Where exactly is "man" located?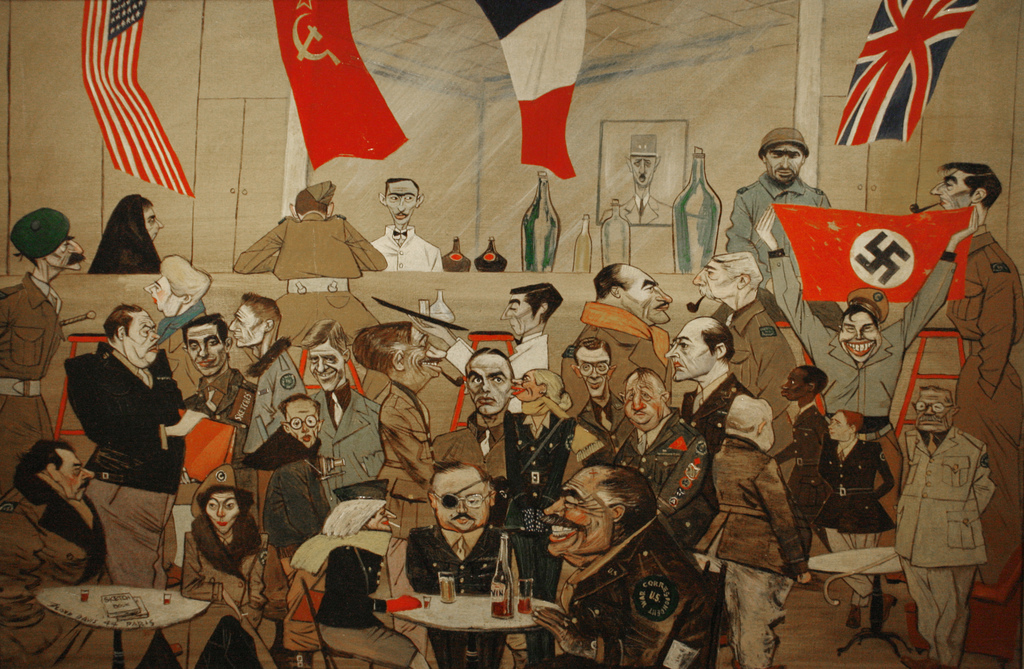
Its bounding box is <region>304, 319, 378, 497</region>.
